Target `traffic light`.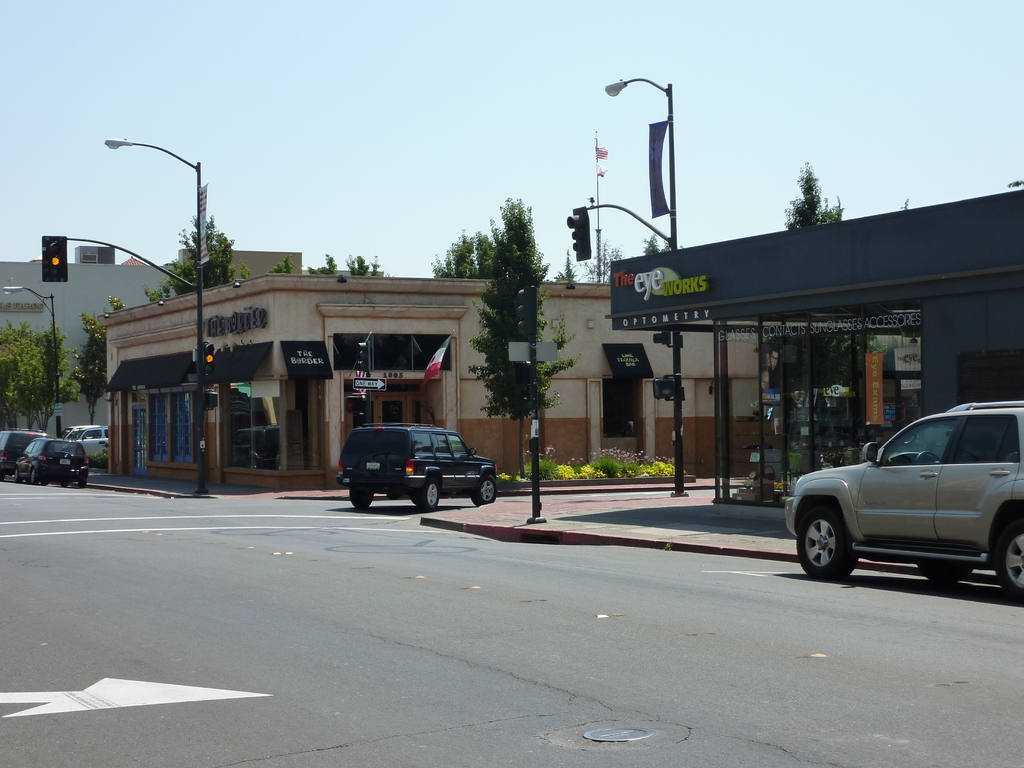
Target region: l=517, t=284, r=538, b=335.
